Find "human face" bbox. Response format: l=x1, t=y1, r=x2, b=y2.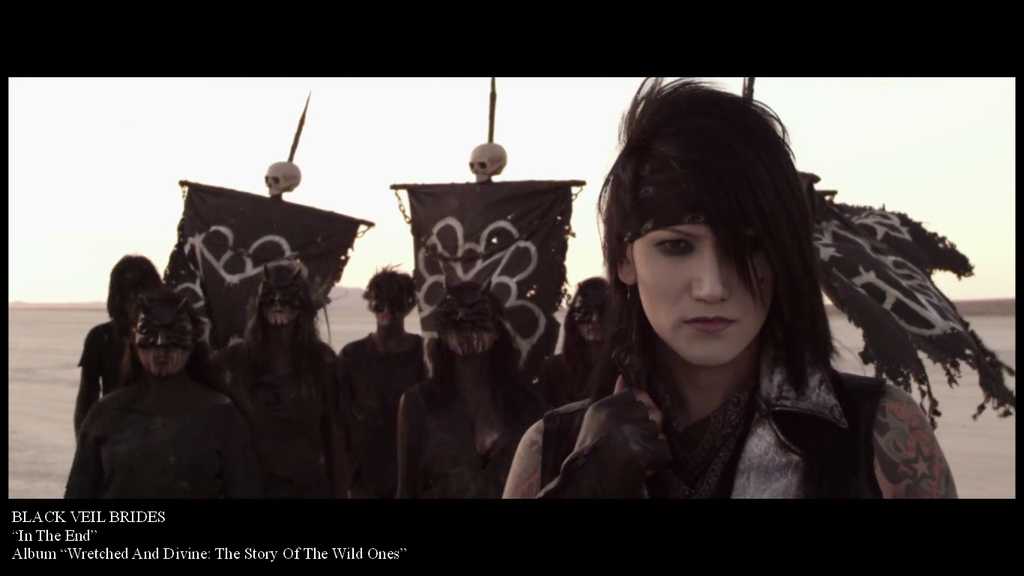
l=633, t=220, r=782, b=368.
